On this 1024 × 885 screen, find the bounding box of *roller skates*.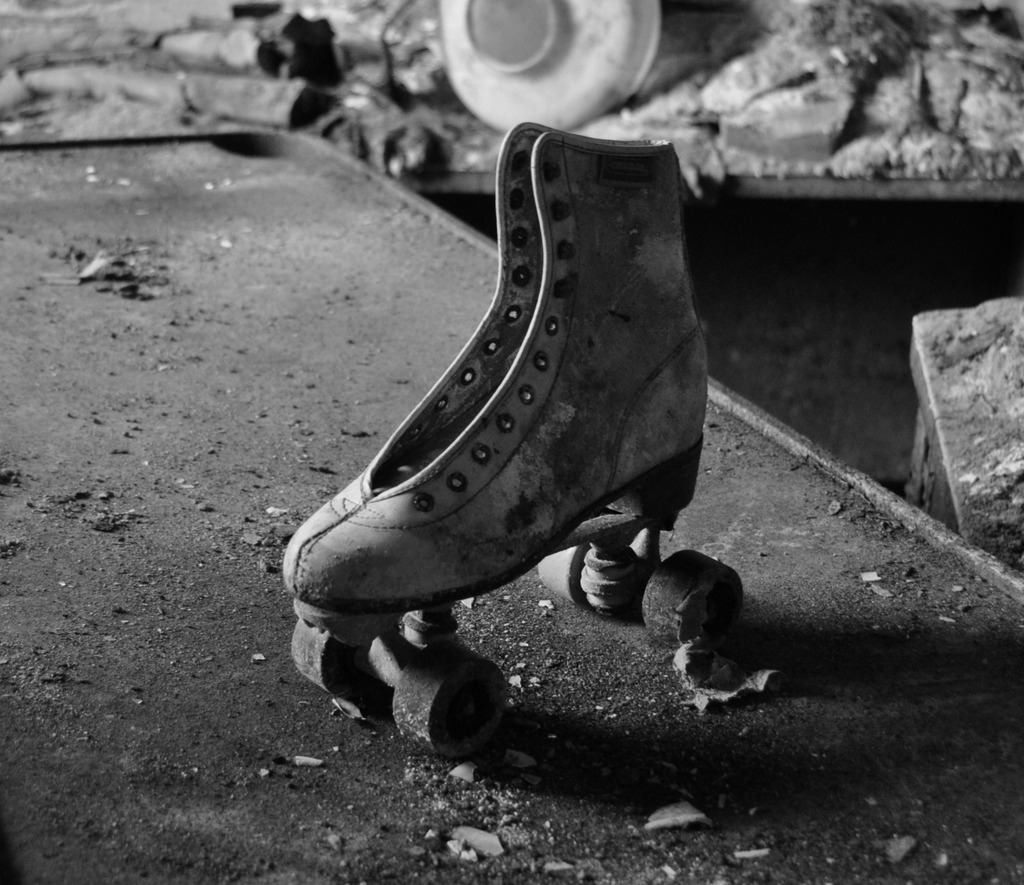
Bounding box: bbox=[287, 122, 747, 758].
